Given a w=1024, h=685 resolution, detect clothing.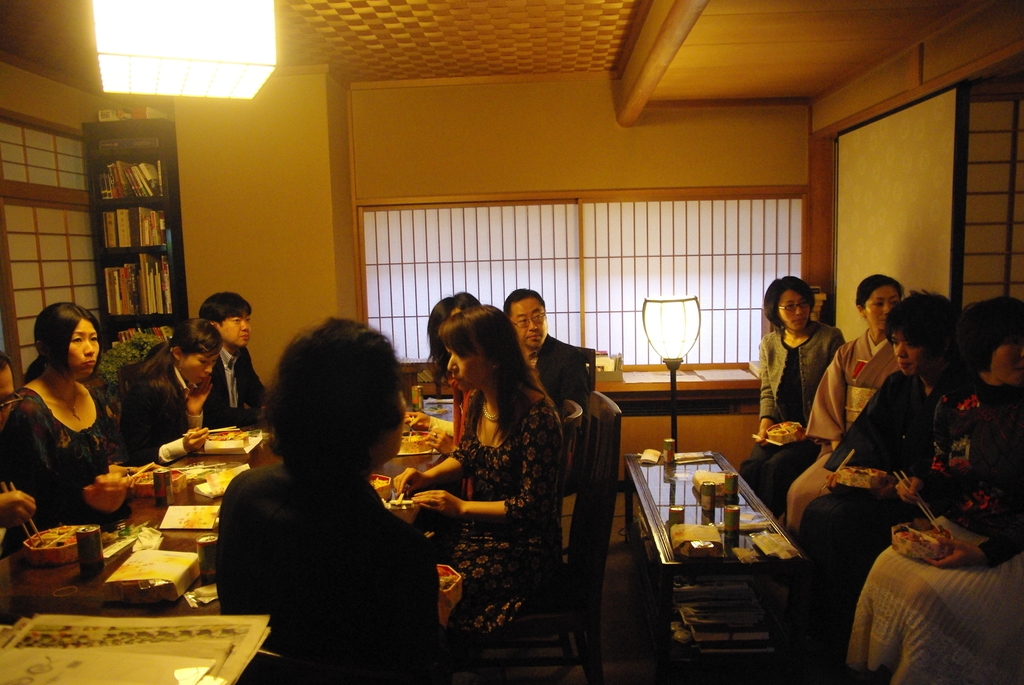
box(739, 310, 850, 521).
